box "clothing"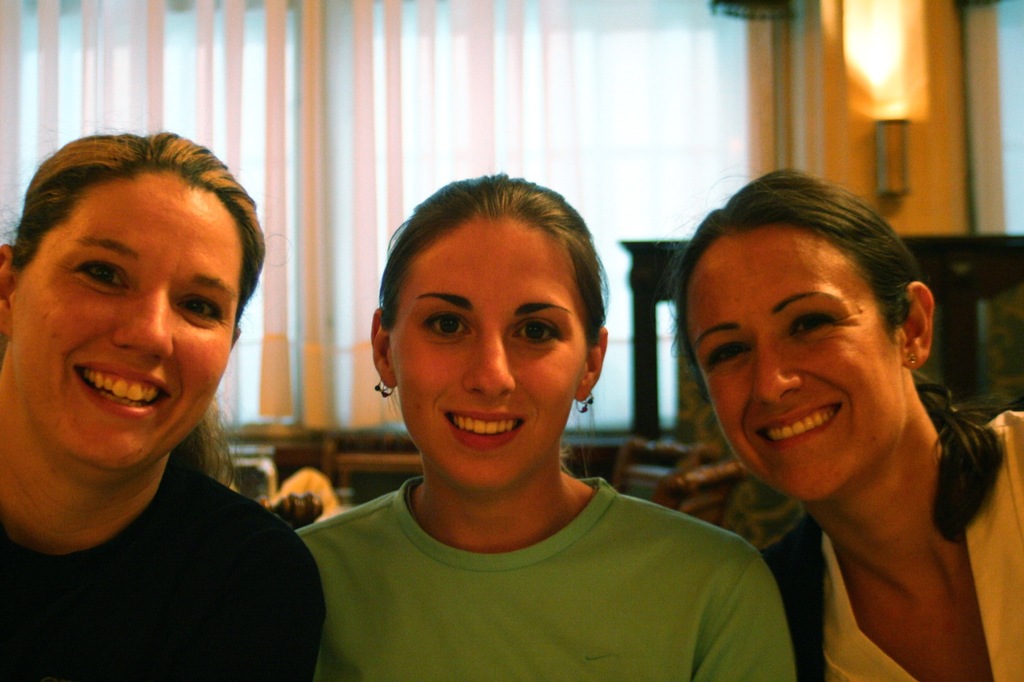
box=[753, 401, 1021, 681]
